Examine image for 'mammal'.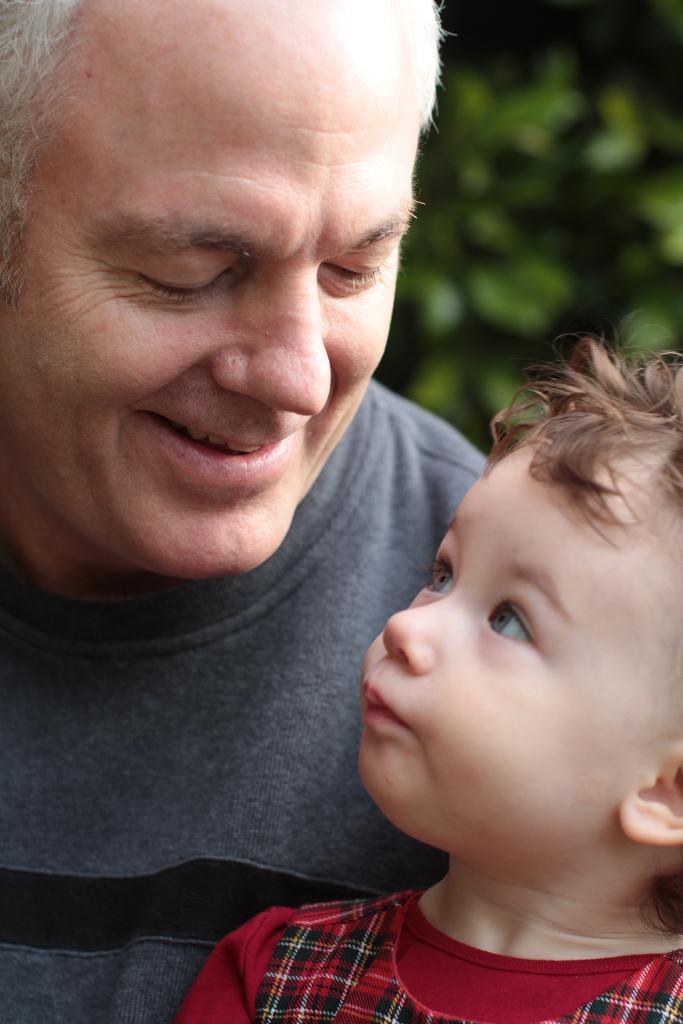
Examination result: [x1=0, y1=0, x2=500, y2=1023].
